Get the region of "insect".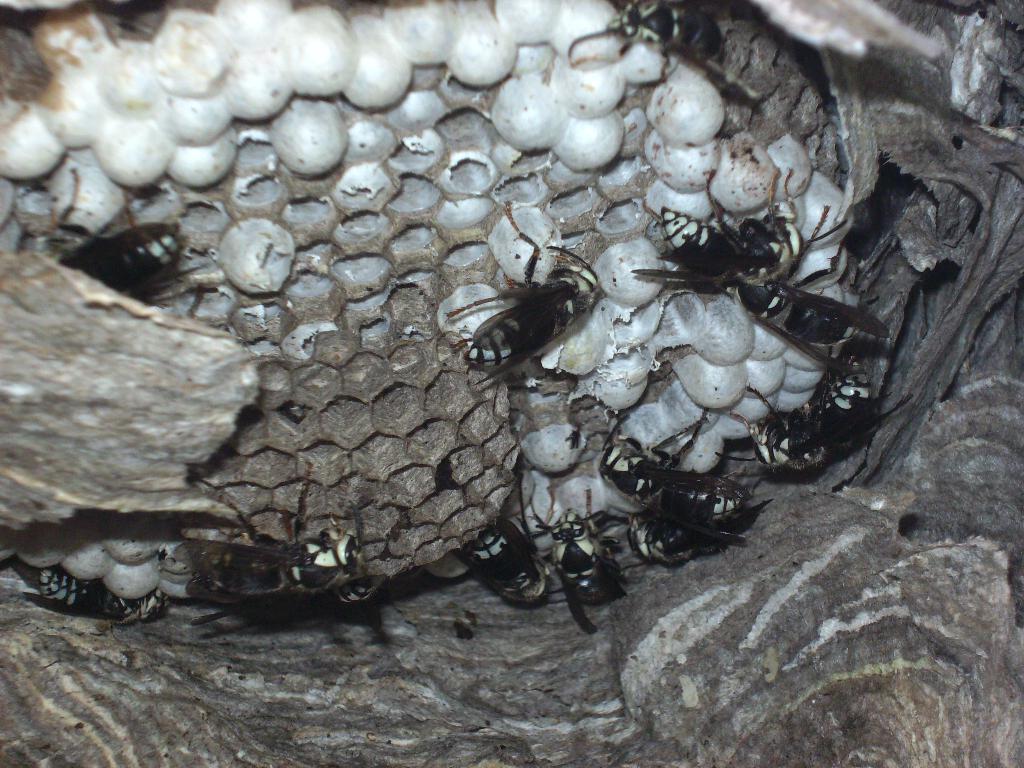
detection(630, 517, 701, 569).
